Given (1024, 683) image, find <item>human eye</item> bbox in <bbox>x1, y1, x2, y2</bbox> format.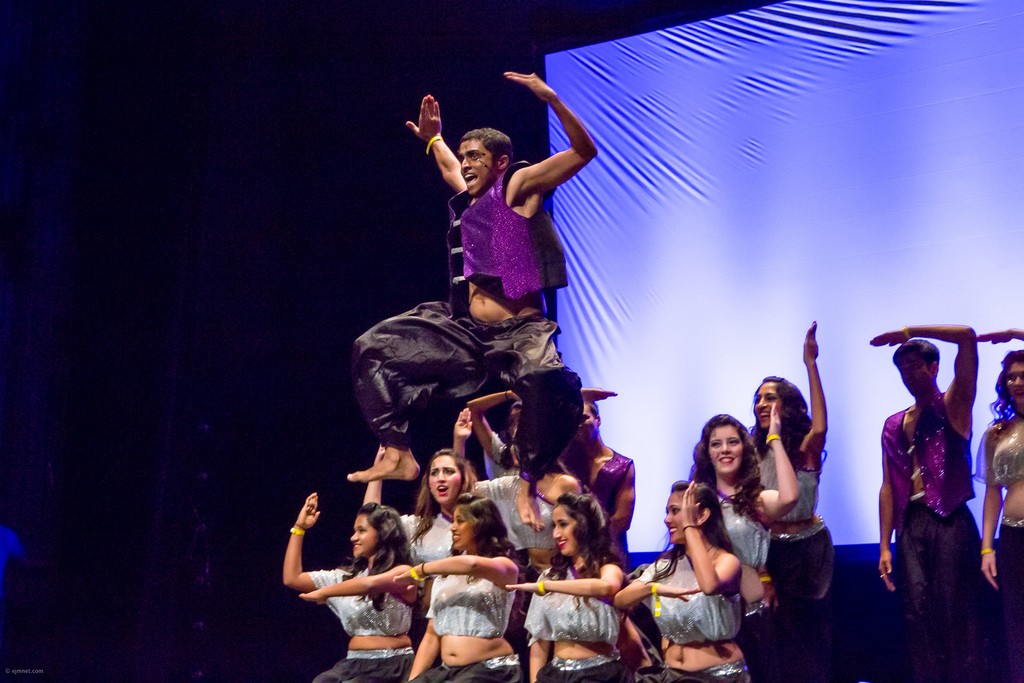
<bbox>427, 470, 437, 477</bbox>.
